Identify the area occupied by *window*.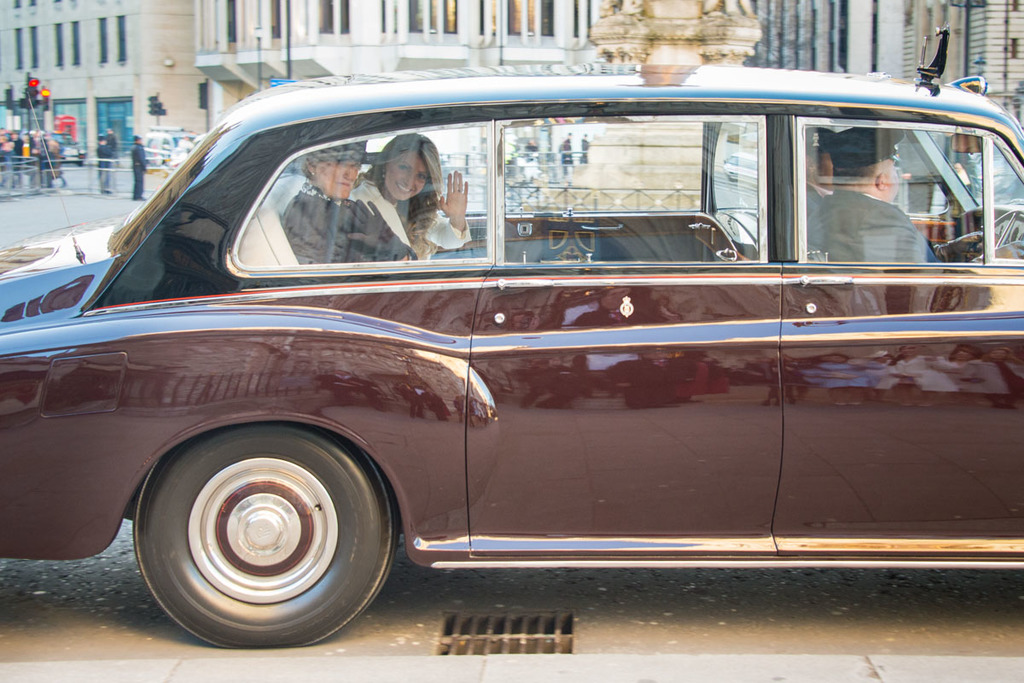
Area: <bbox>800, 116, 1023, 260</bbox>.
